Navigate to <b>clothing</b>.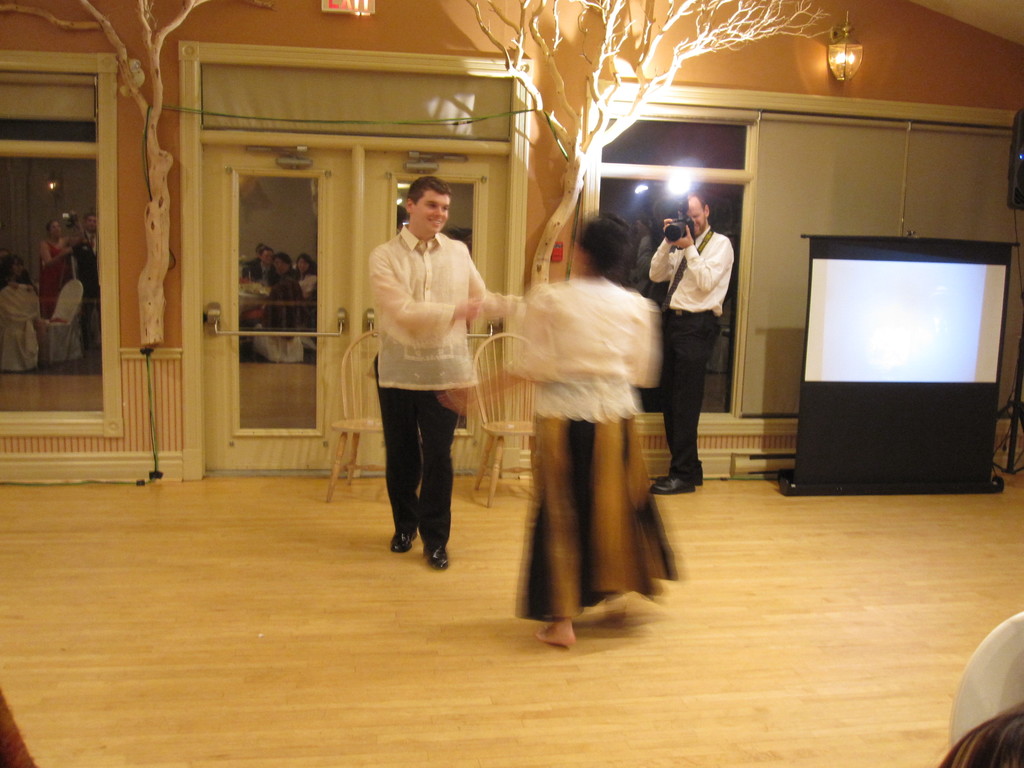
Navigation target: box(649, 213, 736, 477).
